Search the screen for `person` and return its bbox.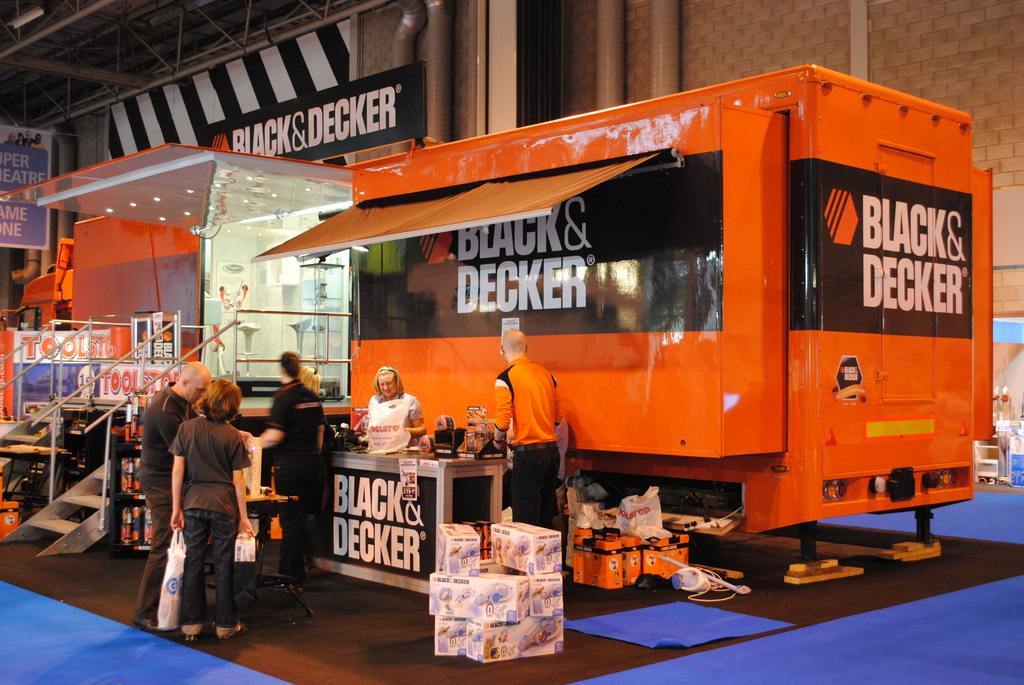
Found: left=360, top=363, right=426, bottom=459.
